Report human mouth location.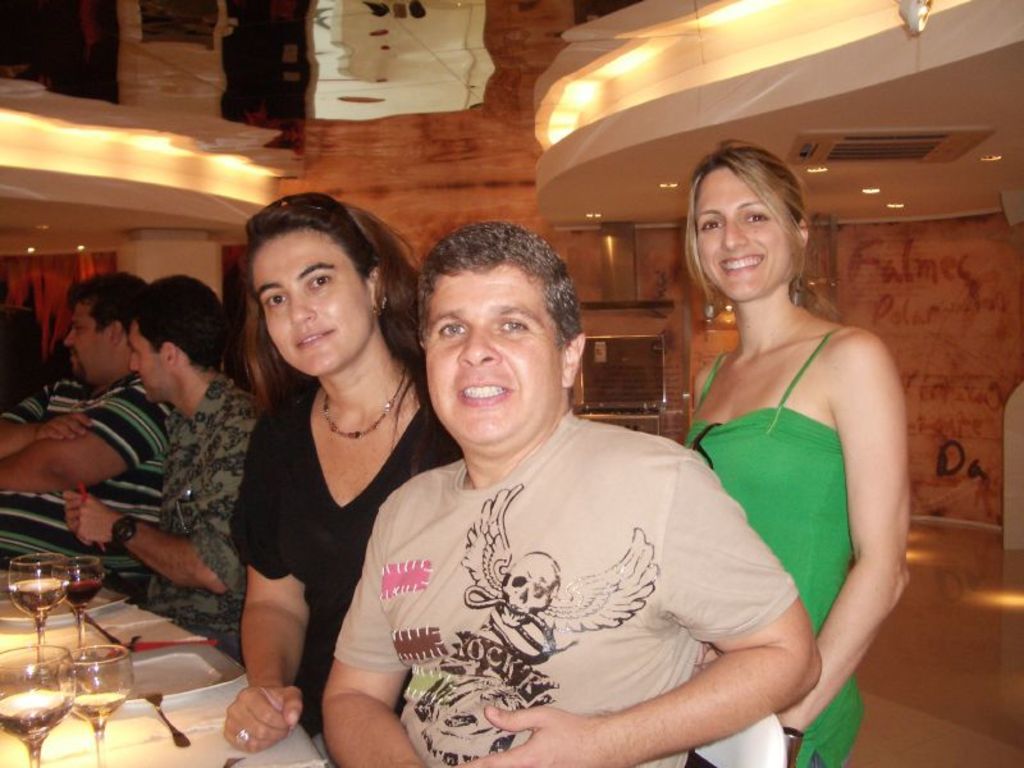
Report: (453, 374, 516, 415).
